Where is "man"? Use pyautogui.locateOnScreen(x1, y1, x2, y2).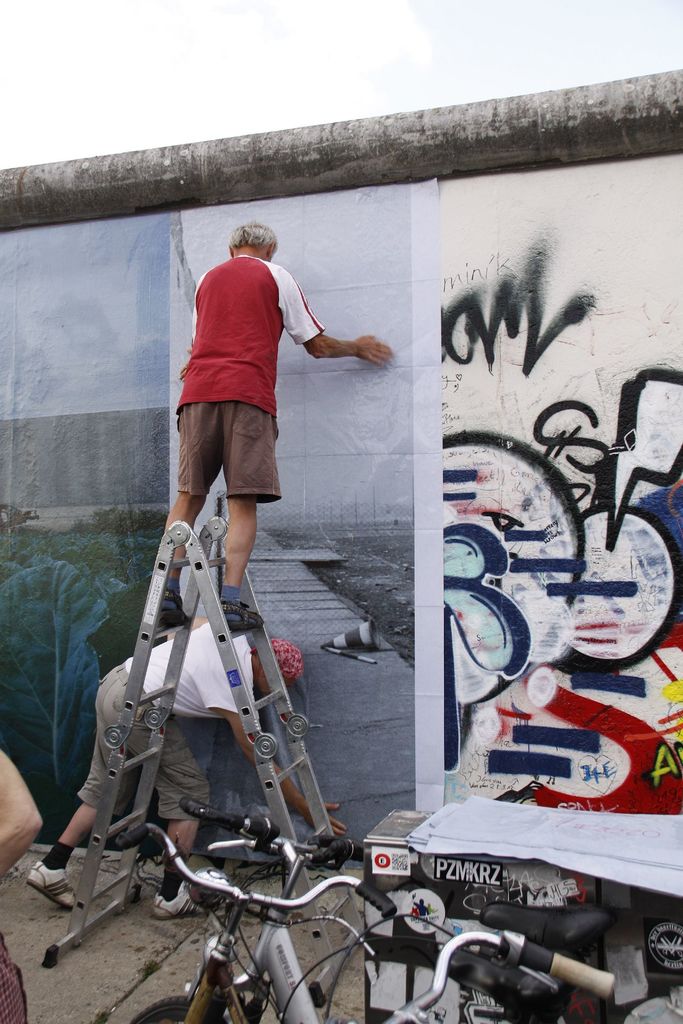
pyautogui.locateOnScreen(0, 738, 52, 1023).
